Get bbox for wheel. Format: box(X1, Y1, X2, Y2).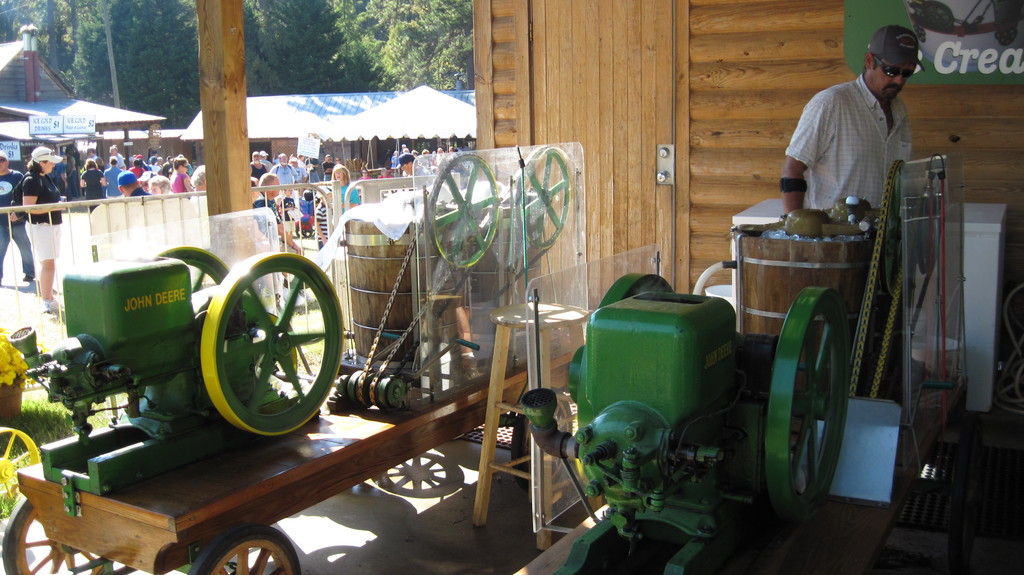
box(130, 245, 229, 402).
